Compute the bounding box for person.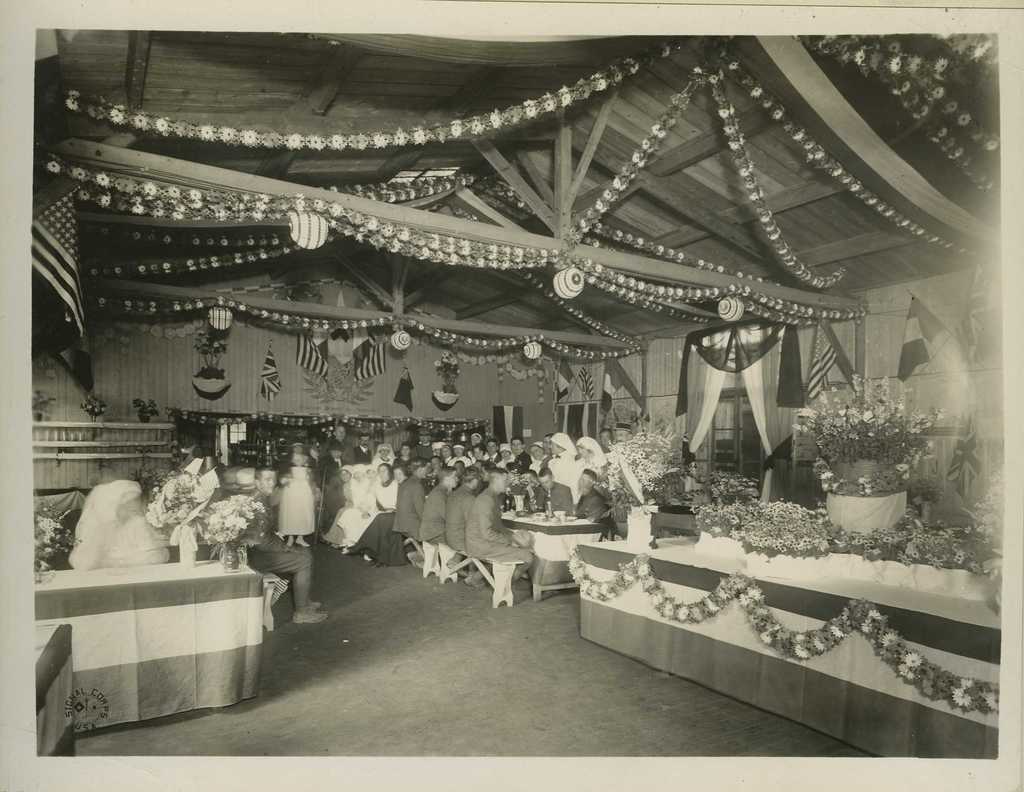
529 441 546 476.
